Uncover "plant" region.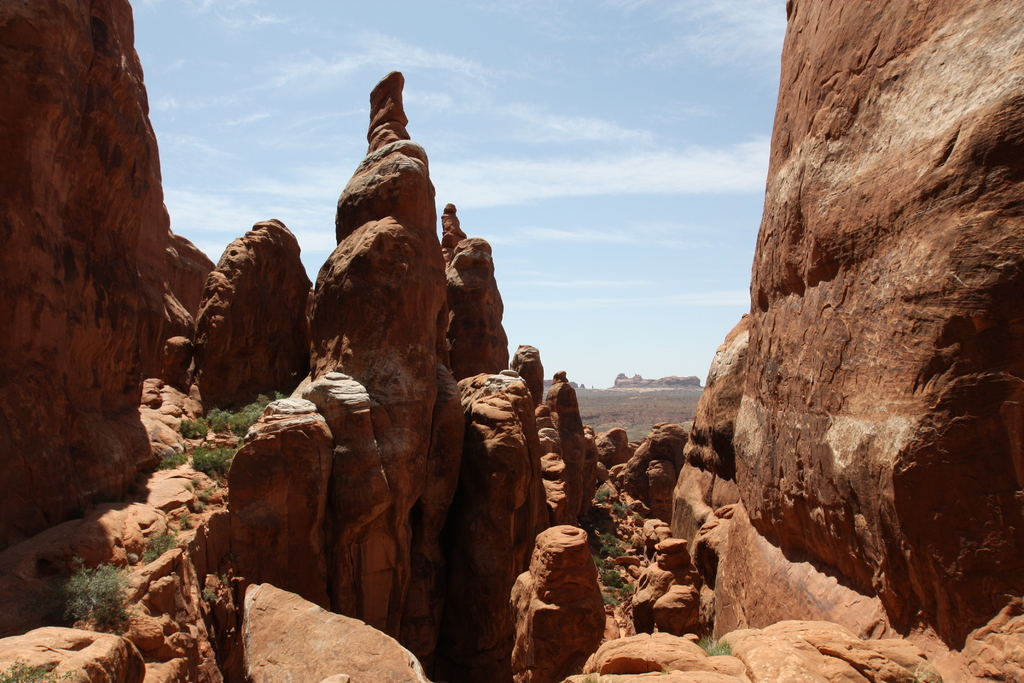
Uncovered: box=[617, 582, 630, 594].
